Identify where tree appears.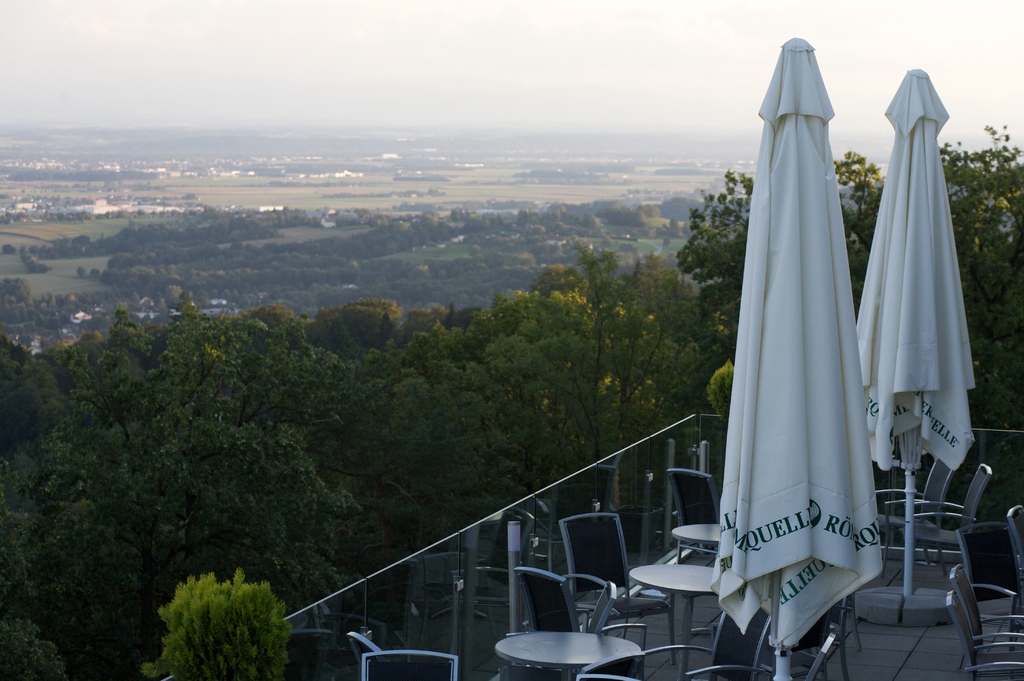
Appears at (688,119,1023,511).
